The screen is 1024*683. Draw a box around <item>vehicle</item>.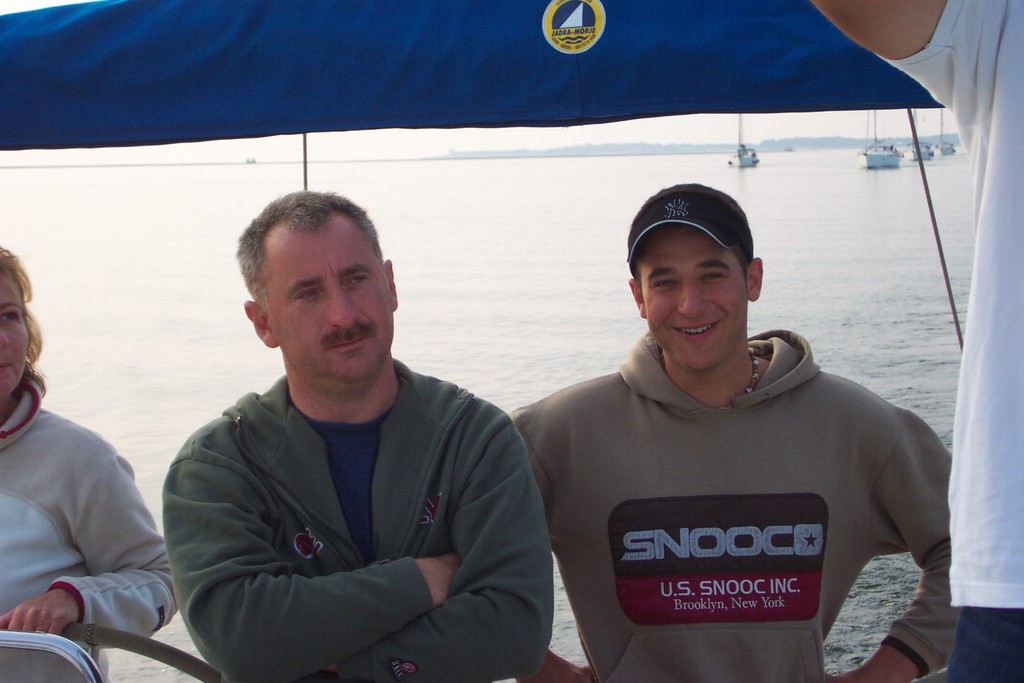
locate(0, 0, 1023, 682).
